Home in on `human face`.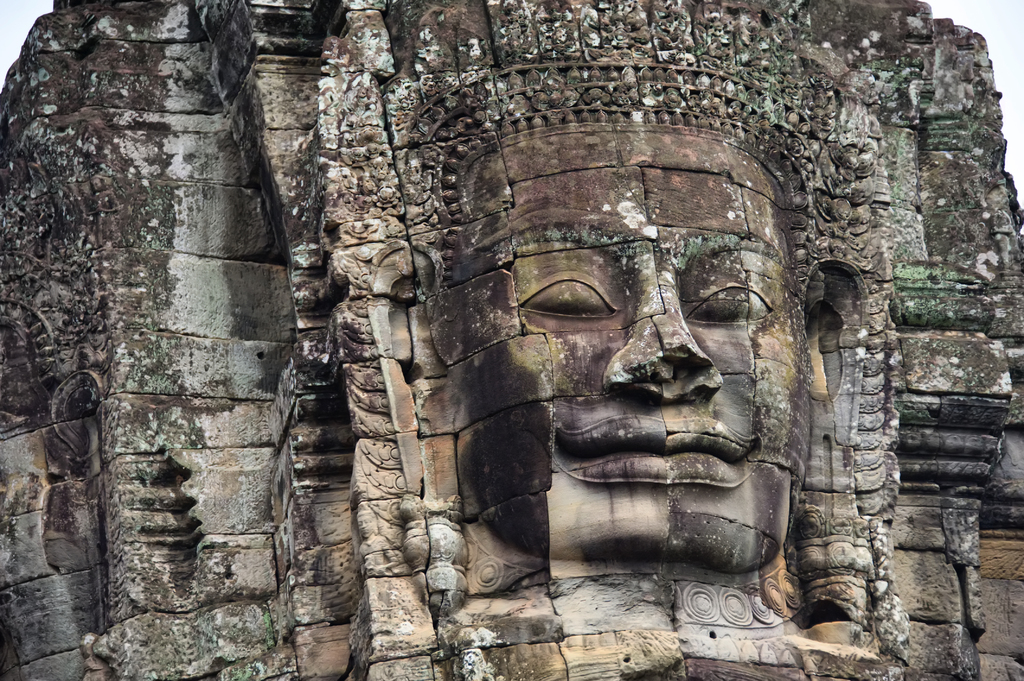
Homed in at rect(449, 130, 824, 567).
